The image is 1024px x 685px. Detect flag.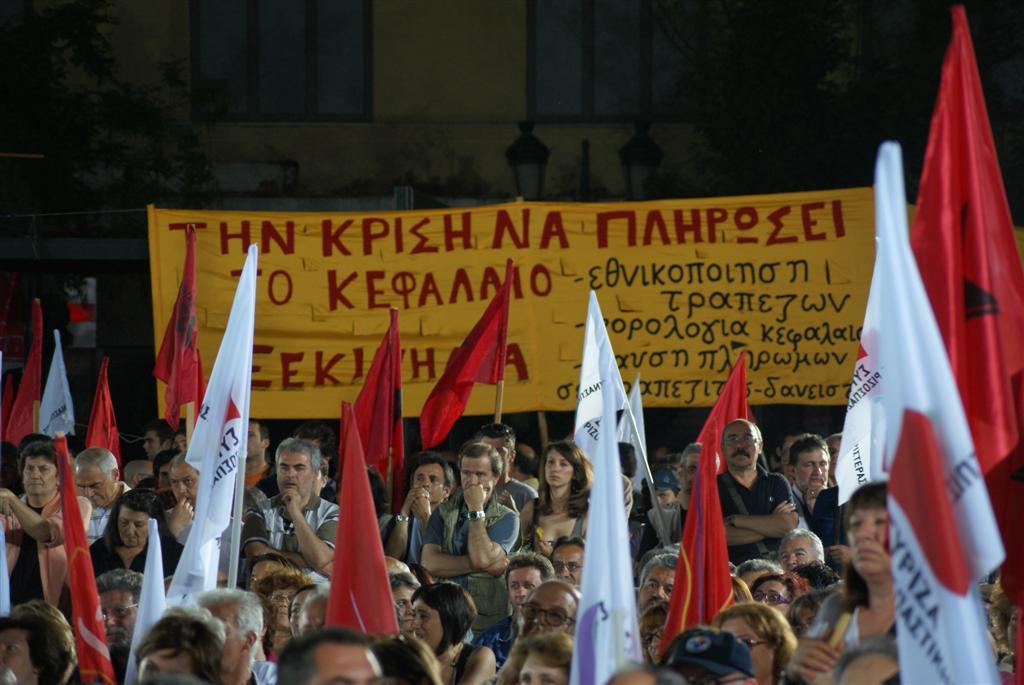
Detection: [419, 260, 512, 453].
